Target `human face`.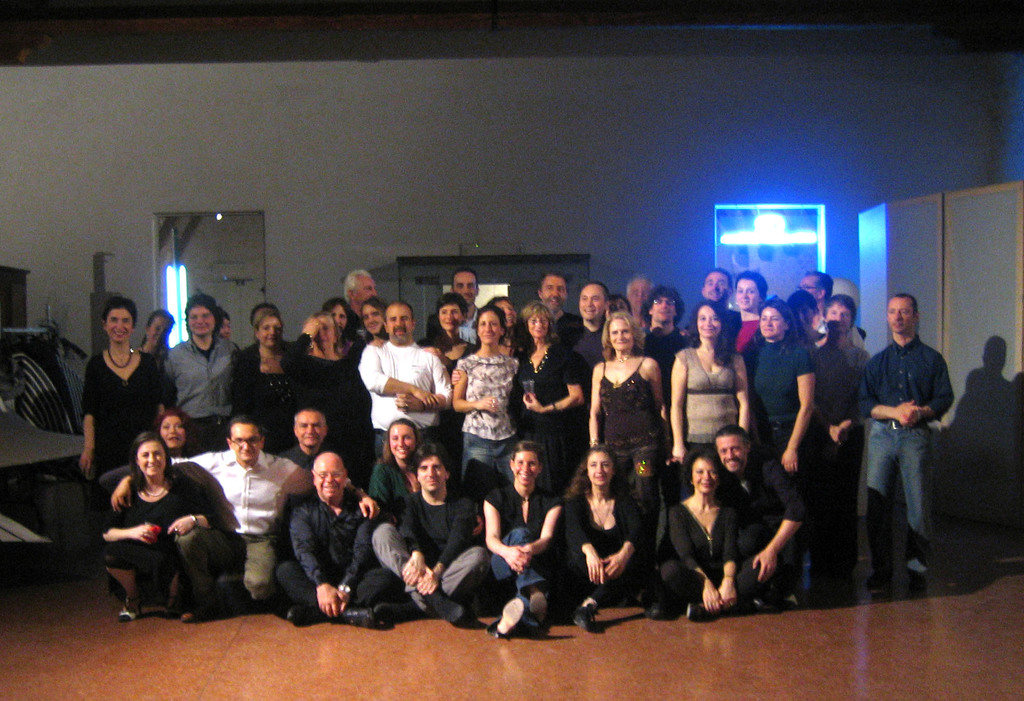
Target region: pyautogui.locateOnScreen(330, 305, 348, 333).
